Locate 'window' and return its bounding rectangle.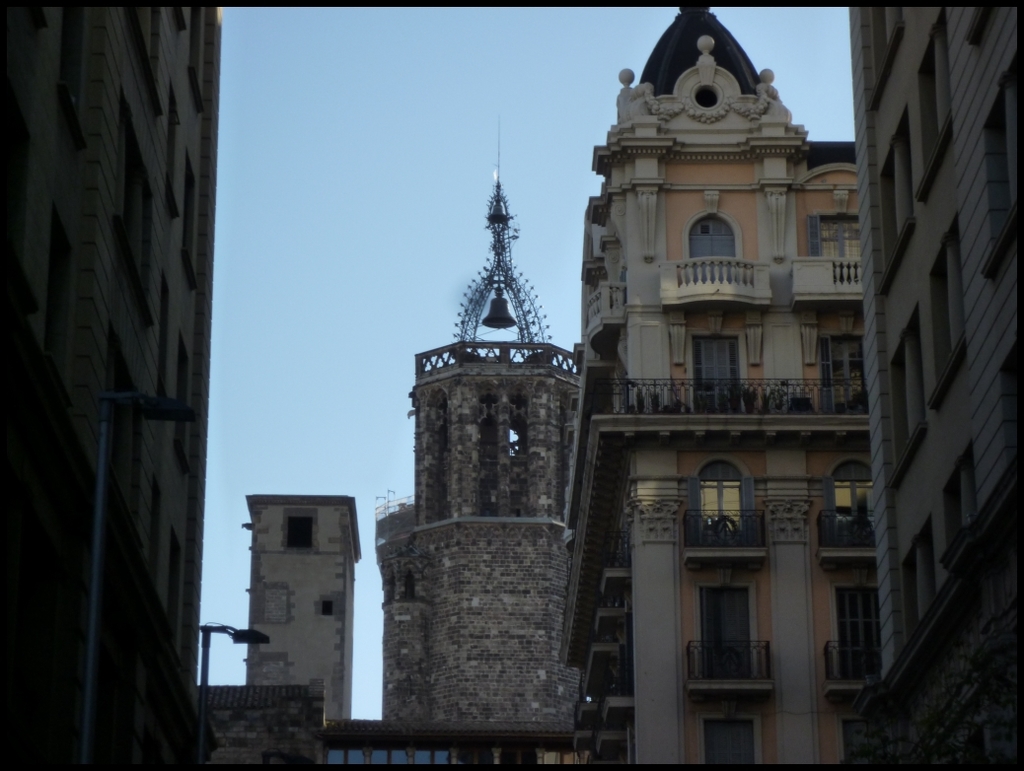
detection(817, 215, 868, 269).
